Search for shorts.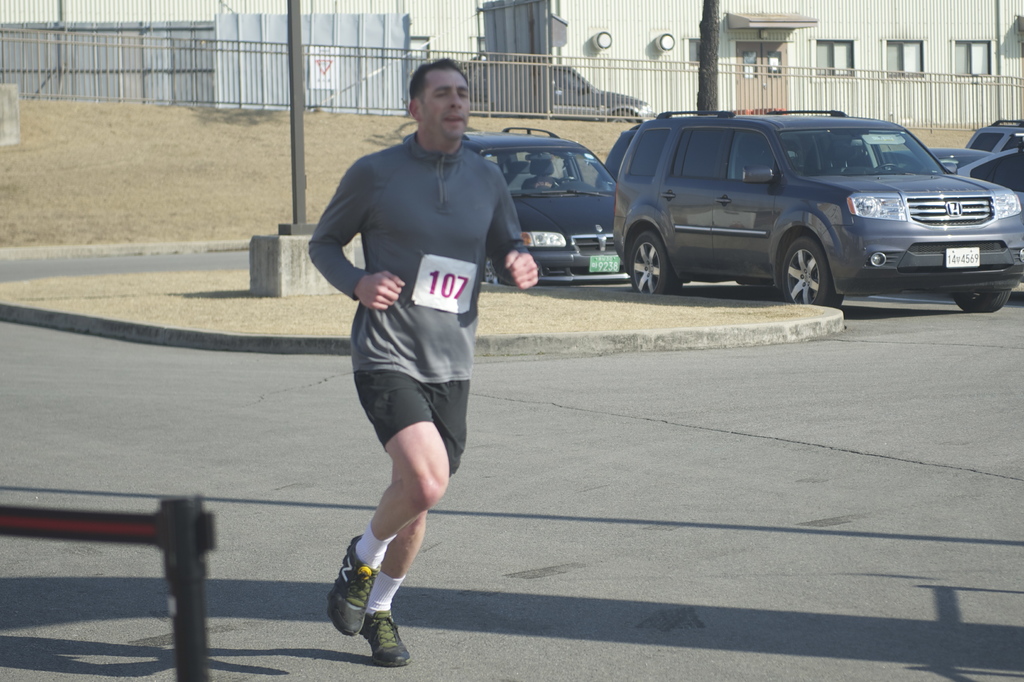
Found at (x1=342, y1=355, x2=476, y2=501).
